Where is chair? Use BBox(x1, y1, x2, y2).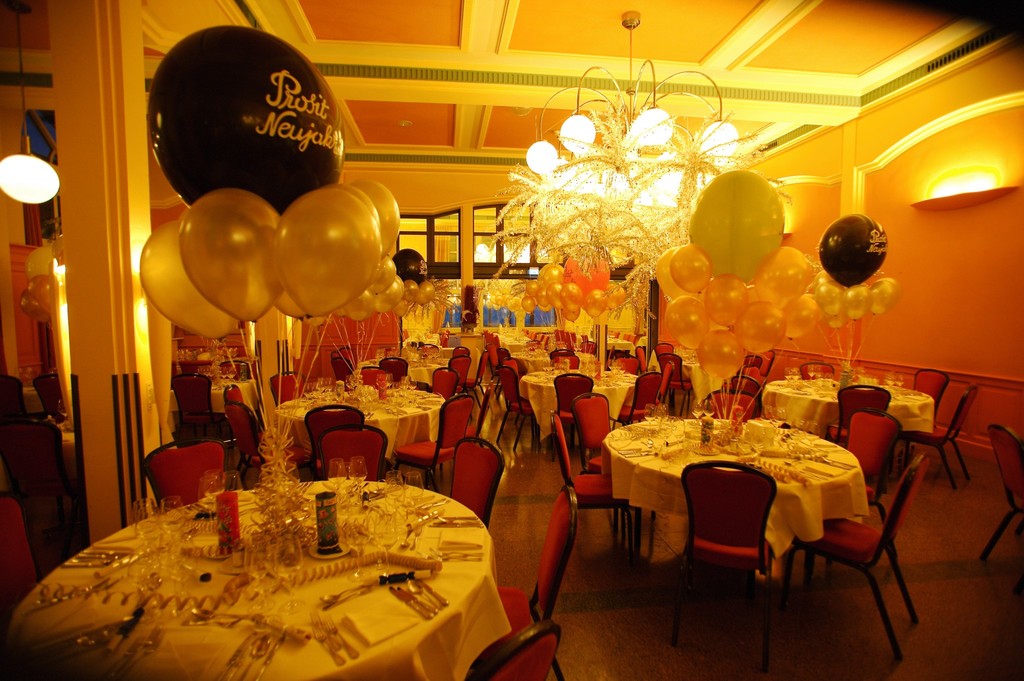
BBox(478, 323, 503, 398).
